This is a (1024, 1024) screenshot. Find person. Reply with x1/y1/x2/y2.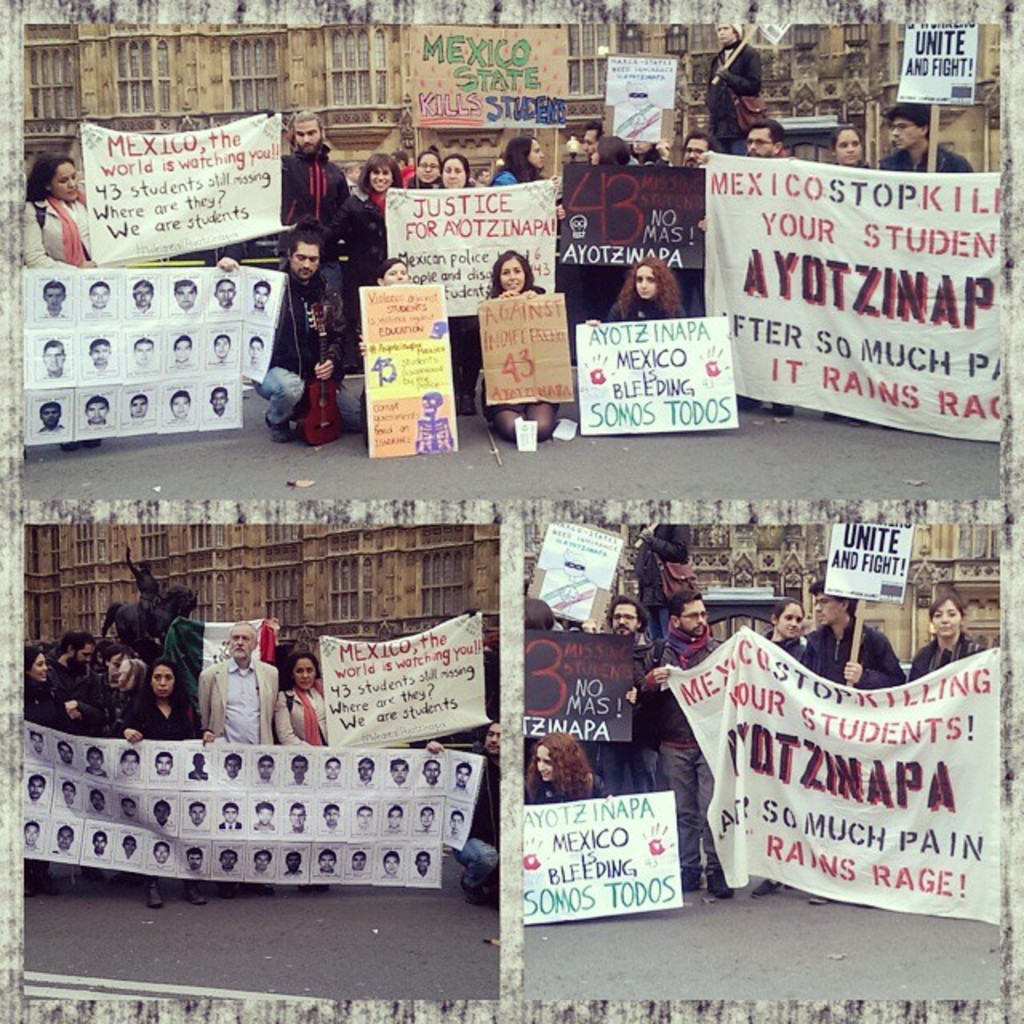
286/843/309/874.
